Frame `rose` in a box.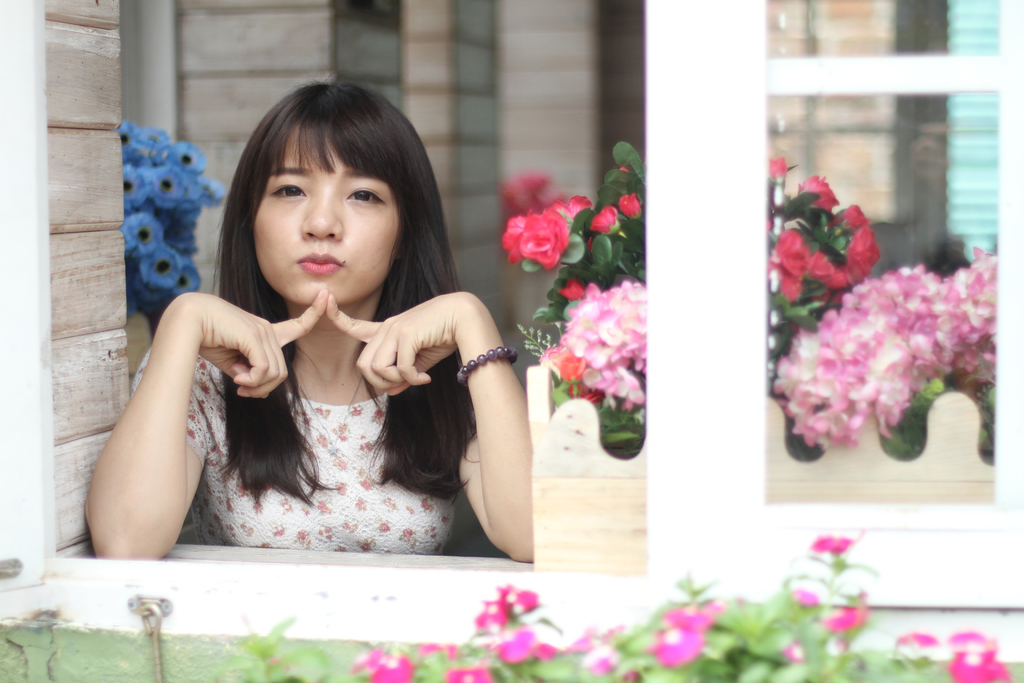
bbox=[616, 188, 640, 219].
